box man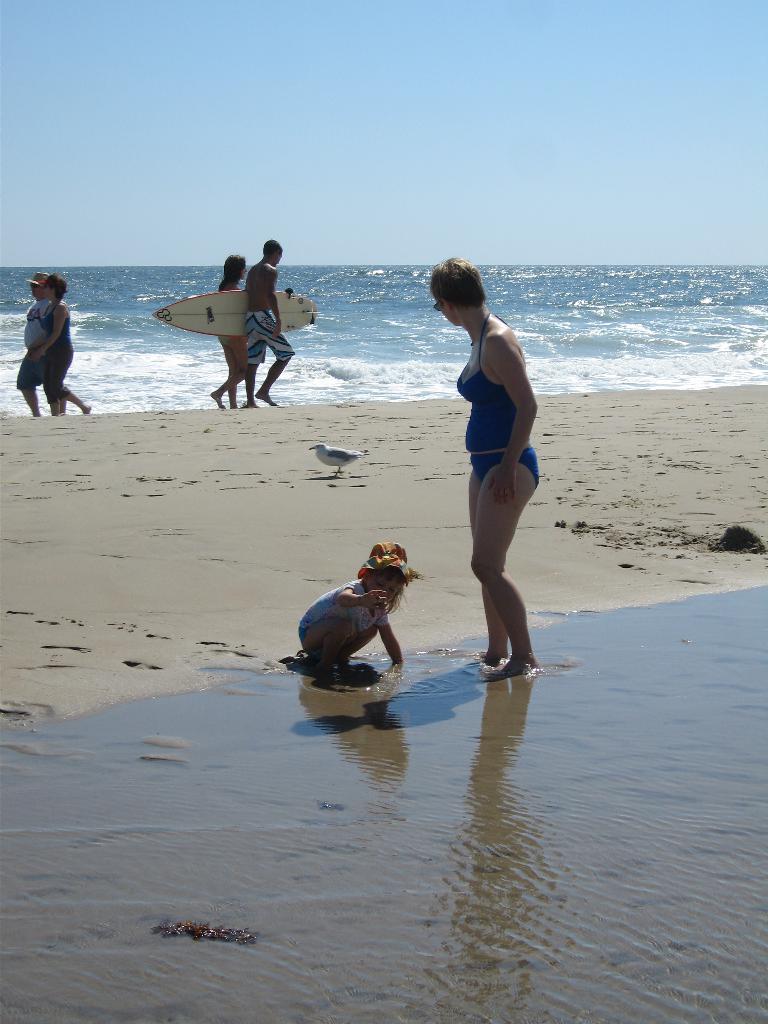
Rect(15, 269, 93, 417)
